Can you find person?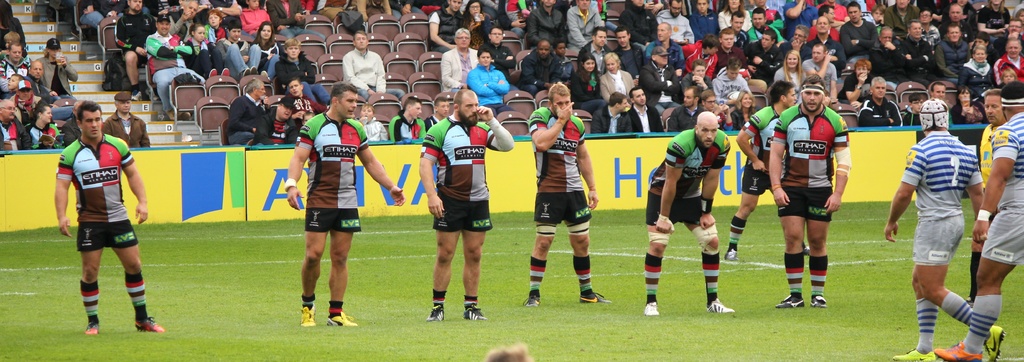
Yes, bounding box: left=709, top=57, right=751, bottom=106.
